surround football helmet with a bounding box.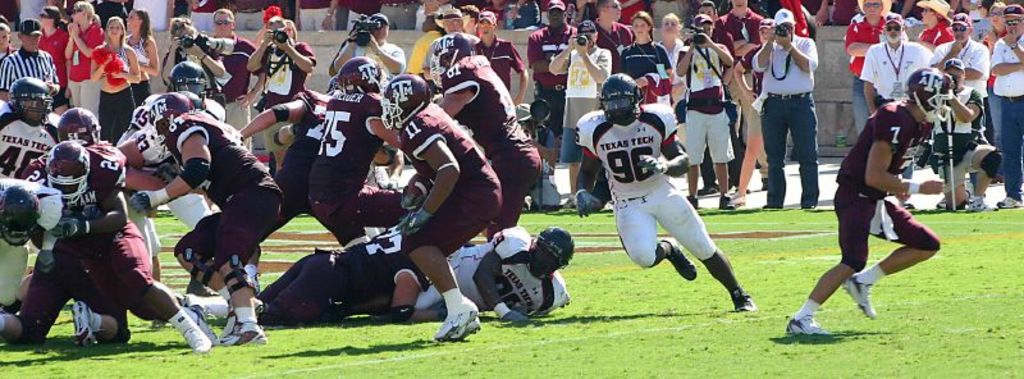
crop(378, 74, 435, 132).
